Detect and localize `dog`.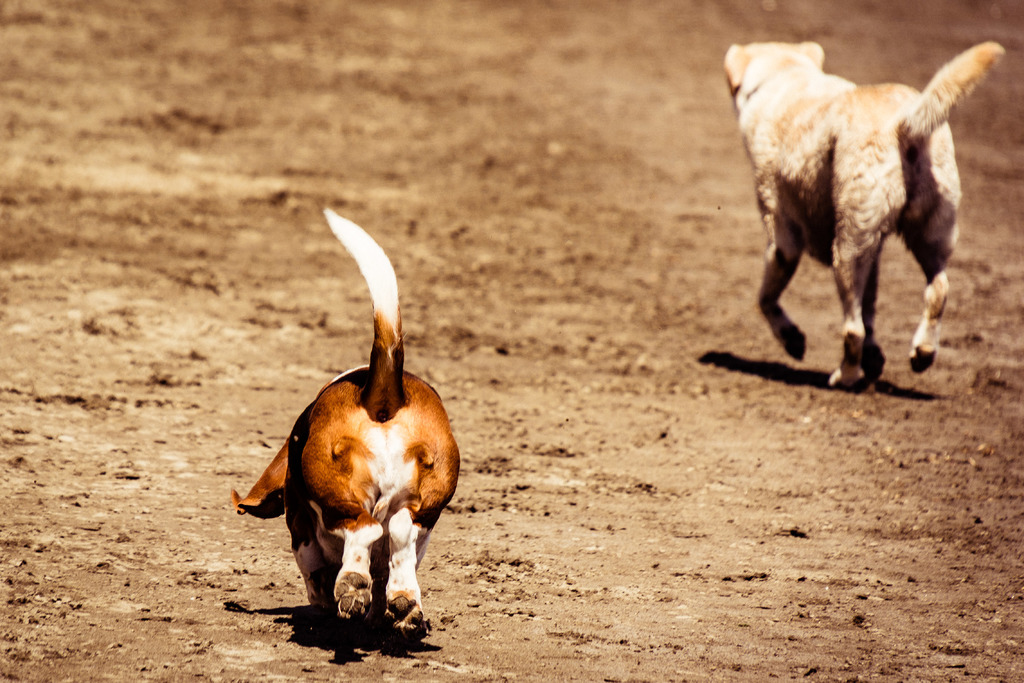
Localized at BBox(720, 38, 1007, 388).
